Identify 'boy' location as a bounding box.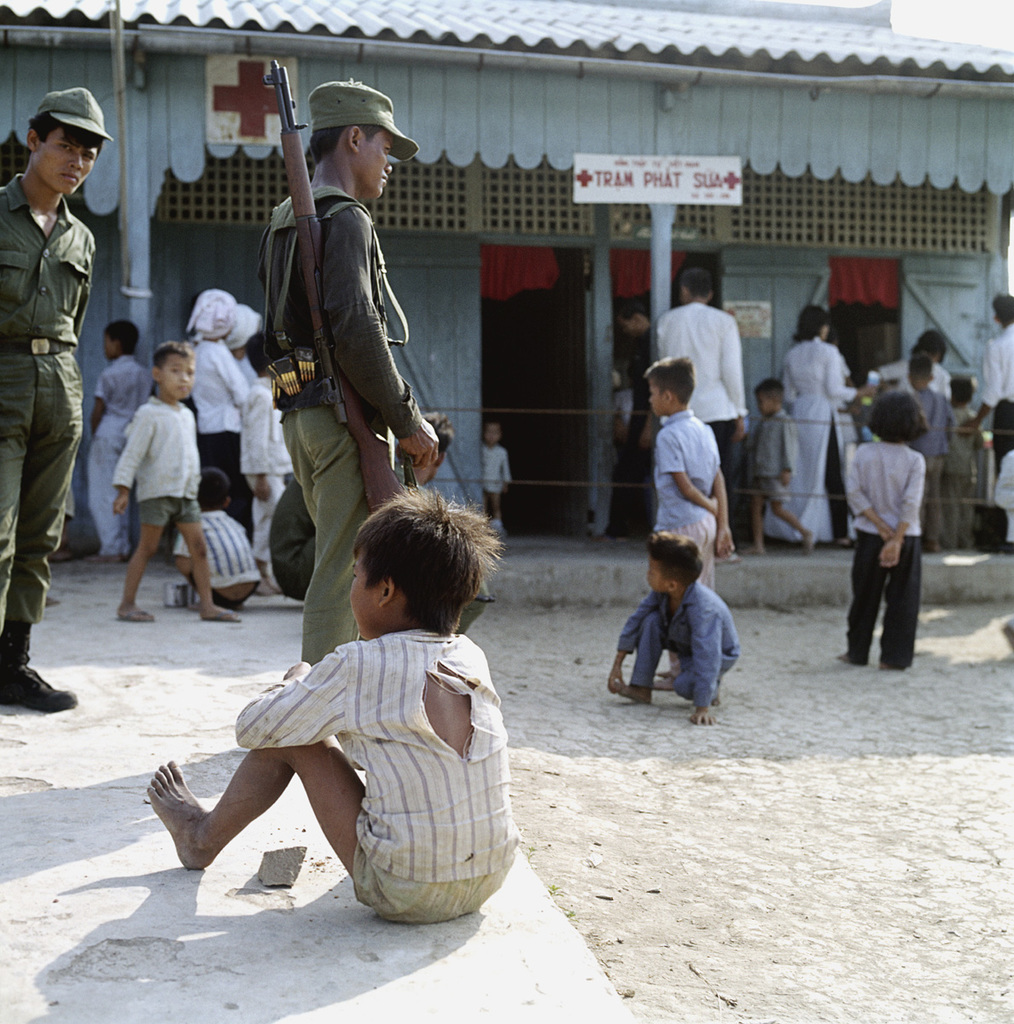
(left=175, top=468, right=266, bottom=616).
